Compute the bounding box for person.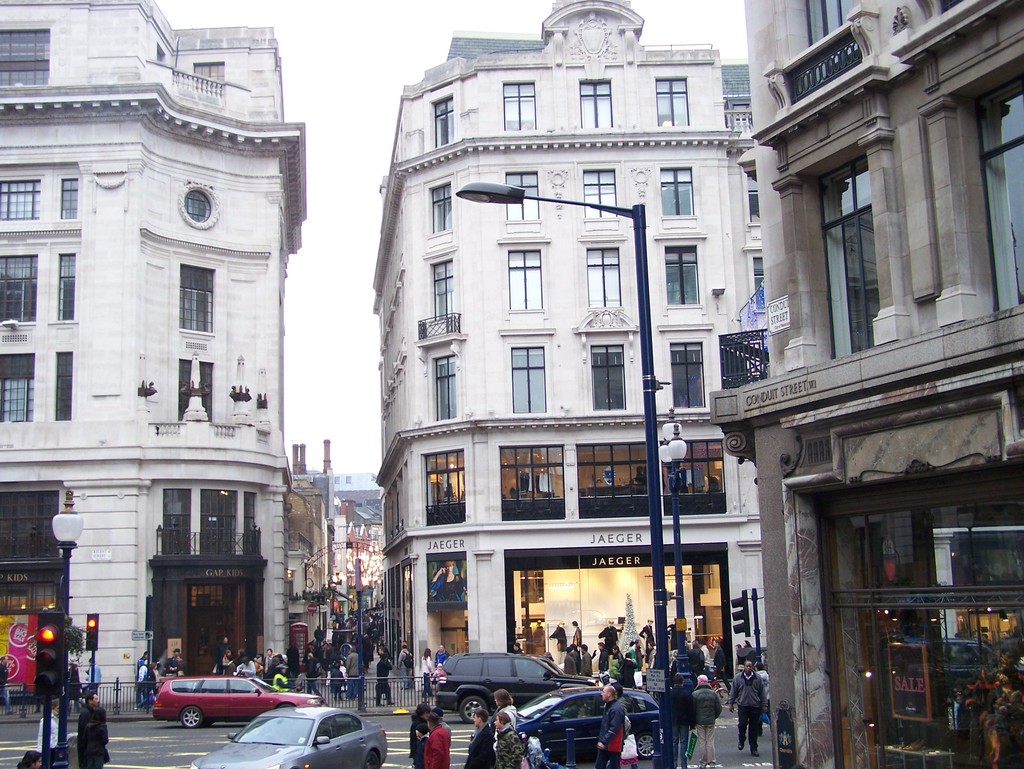
(712,641,730,674).
